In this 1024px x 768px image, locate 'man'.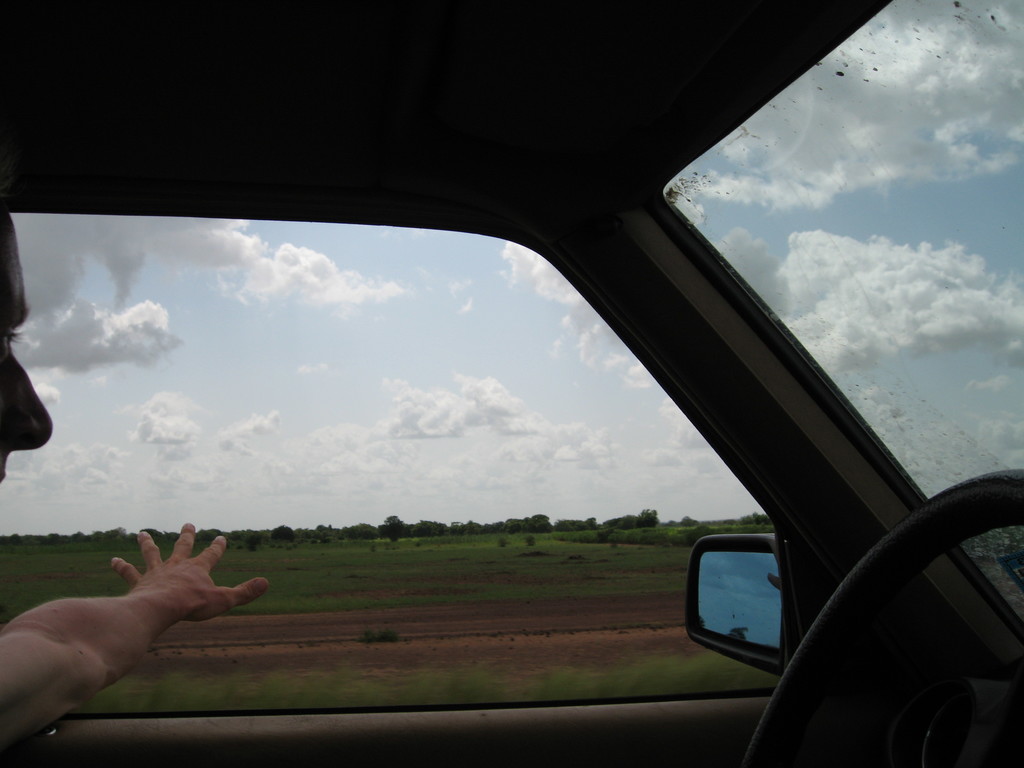
Bounding box: x1=0, y1=206, x2=268, y2=763.
